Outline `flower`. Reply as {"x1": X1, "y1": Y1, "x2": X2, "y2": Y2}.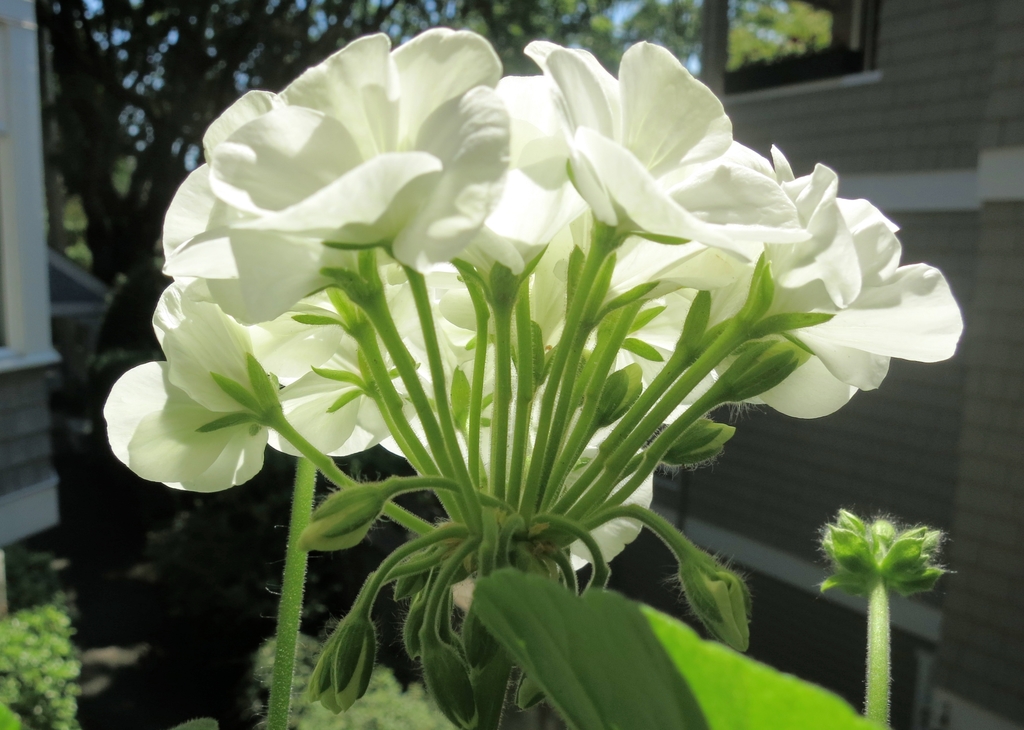
{"x1": 817, "y1": 509, "x2": 954, "y2": 621}.
